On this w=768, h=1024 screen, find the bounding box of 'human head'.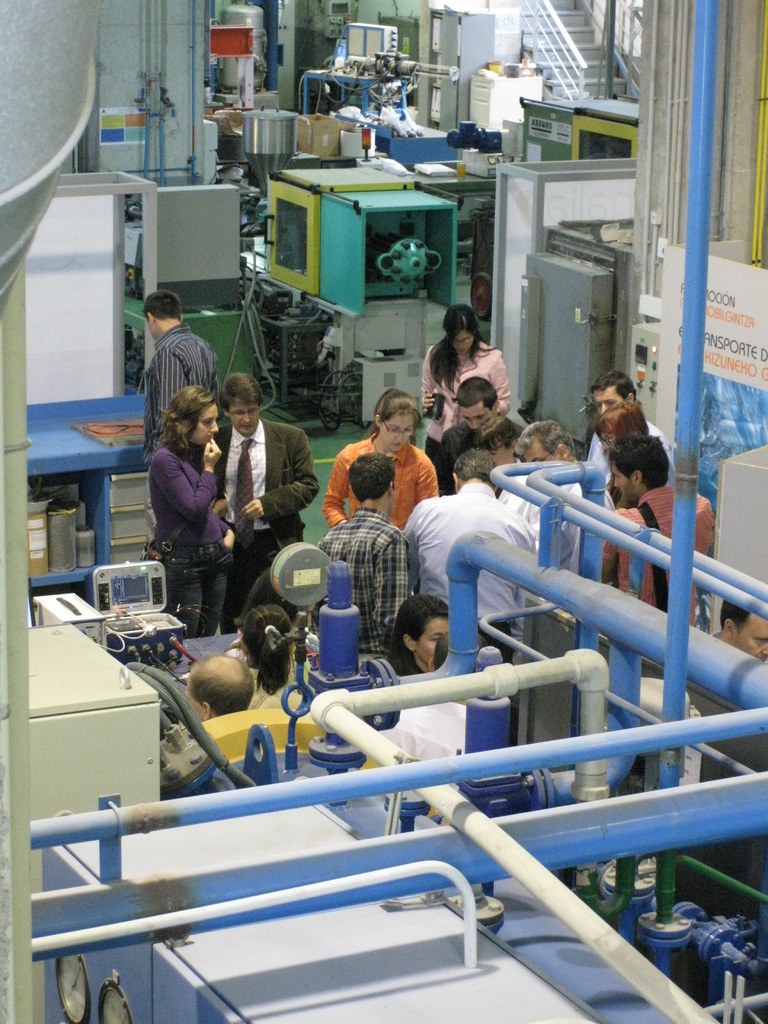
Bounding box: 520 419 577 461.
